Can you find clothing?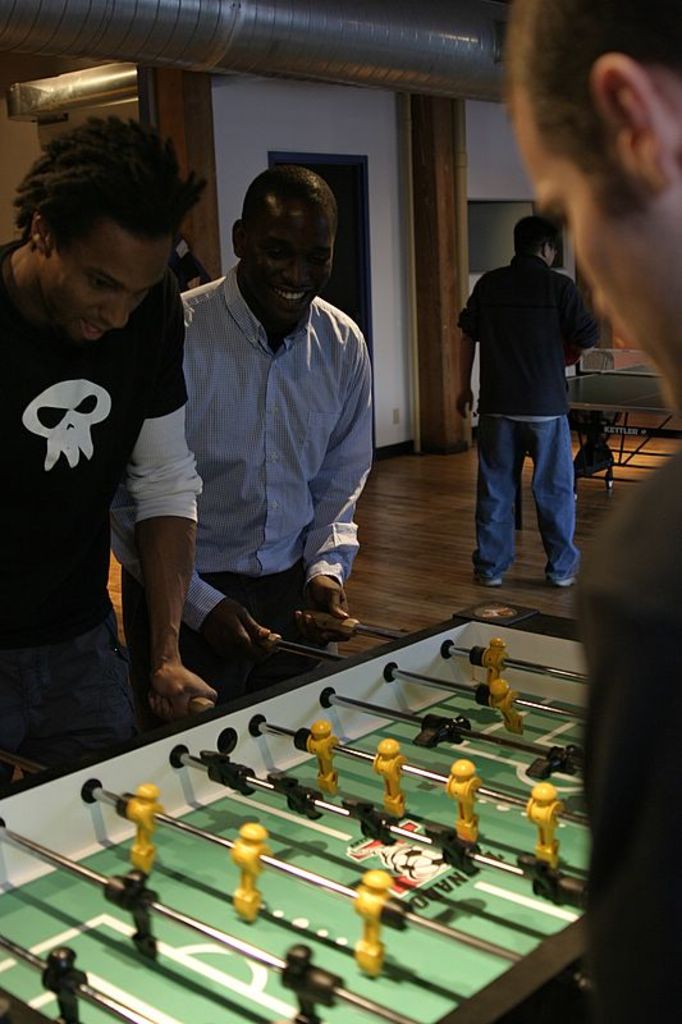
Yes, bounding box: 0 236 201 805.
